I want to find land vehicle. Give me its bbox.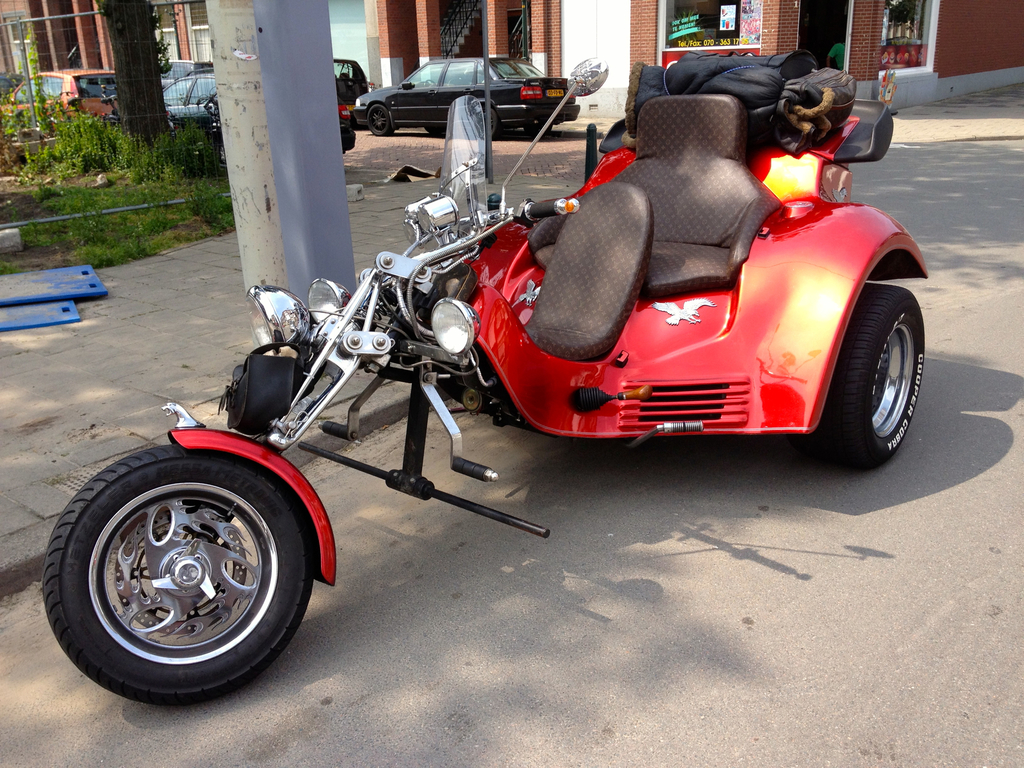
(355, 49, 584, 136).
